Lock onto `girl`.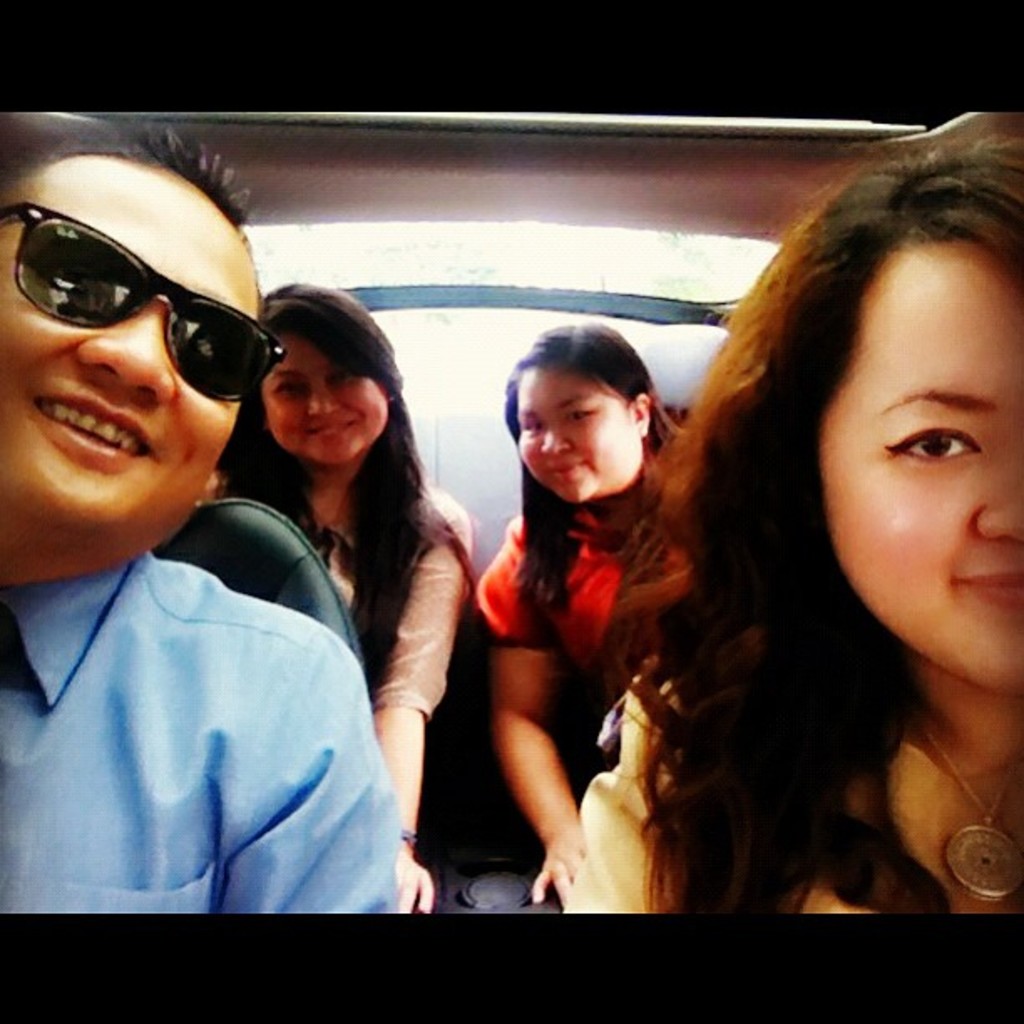
Locked: 474 325 731 902.
